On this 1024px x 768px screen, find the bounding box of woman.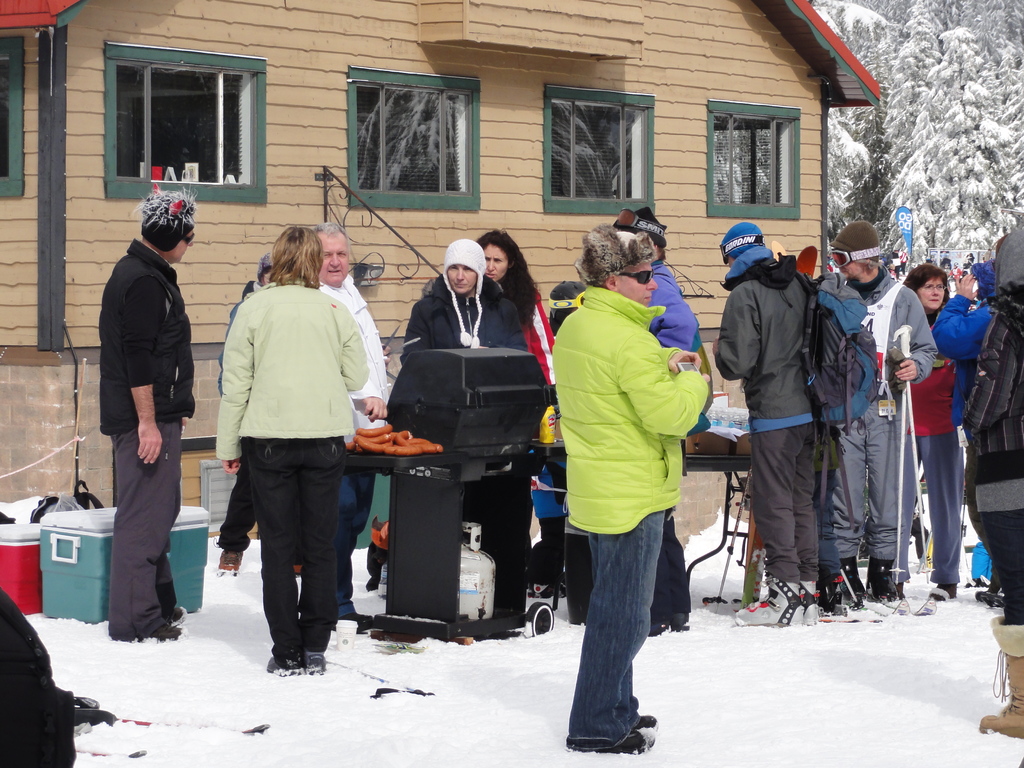
Bounding box: BBox(470, 232, 558, 383).
